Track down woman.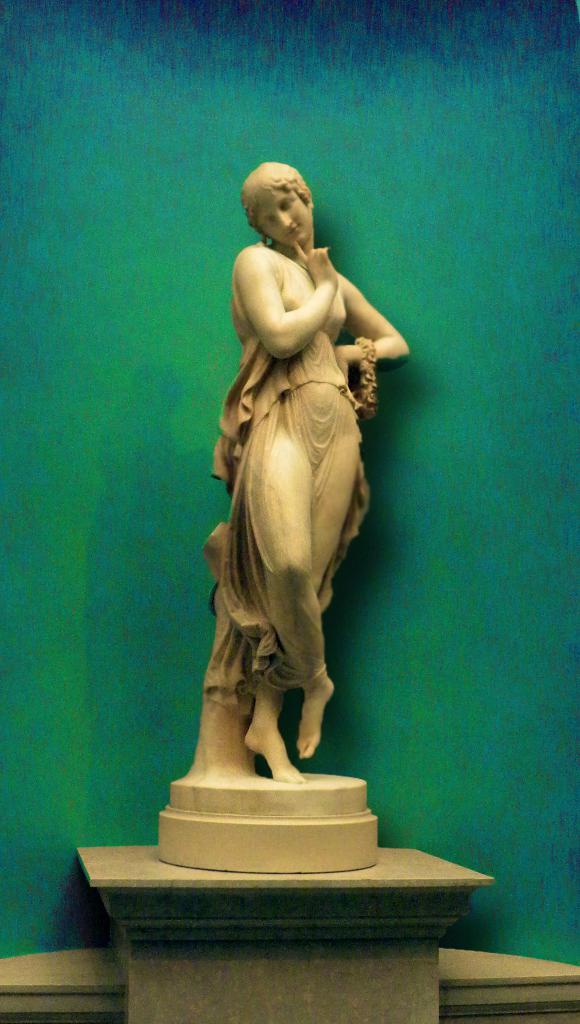
Tracked to box(156, 145, 407, 817).
